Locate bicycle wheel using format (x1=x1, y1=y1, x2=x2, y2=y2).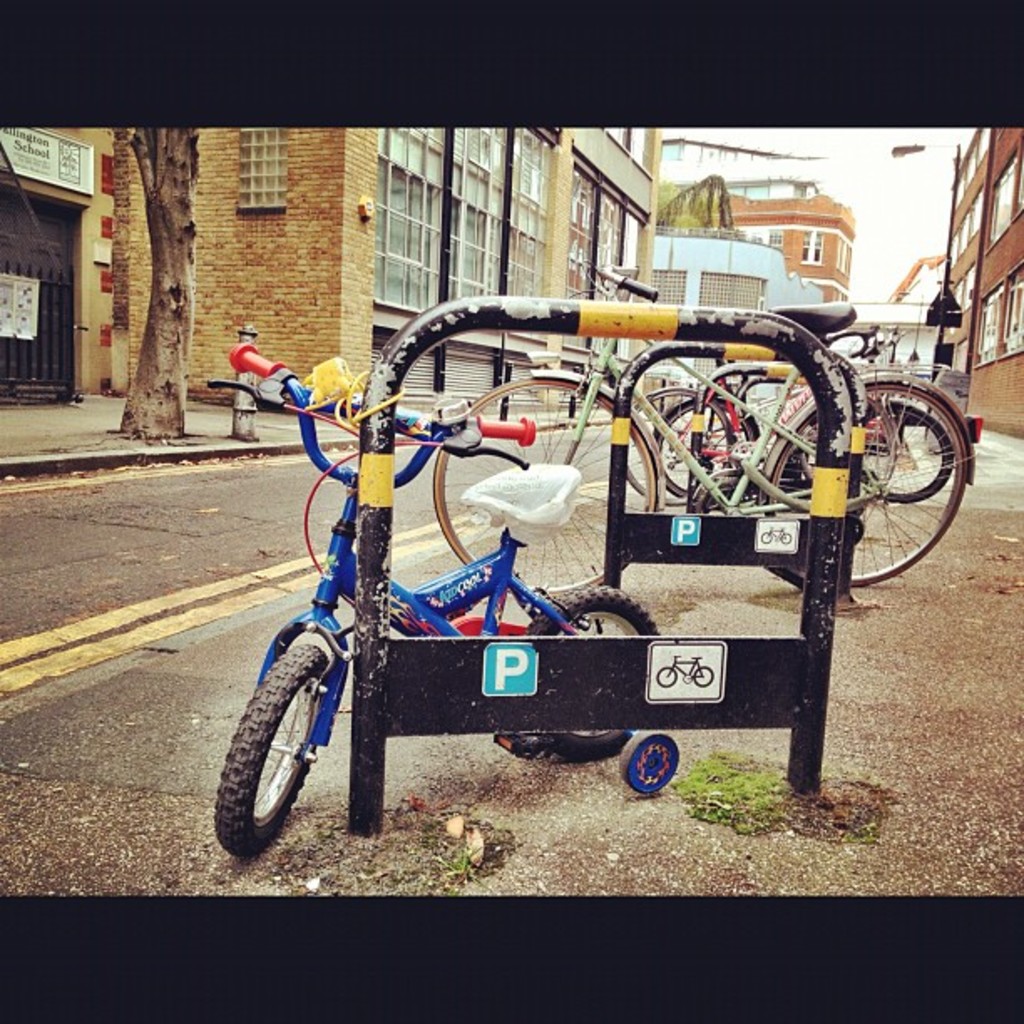
(x1=611, y1=388, x2=736, y2=505).
